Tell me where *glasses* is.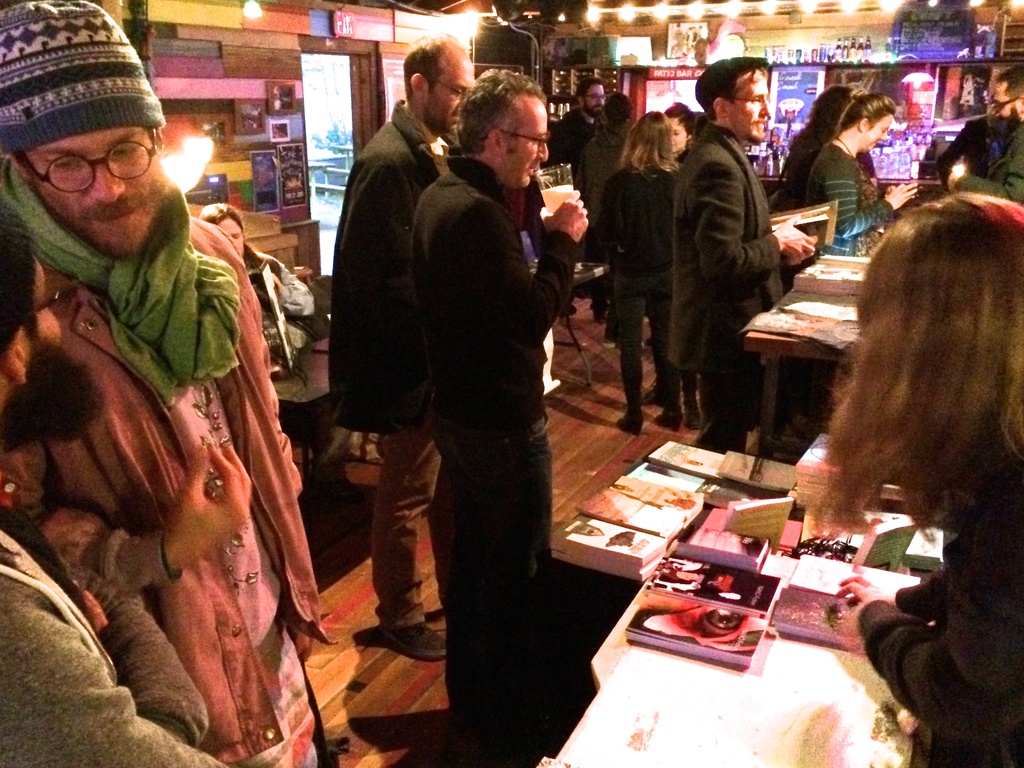
*glasses* is at <region>0, 268, 91, 355</region>.
